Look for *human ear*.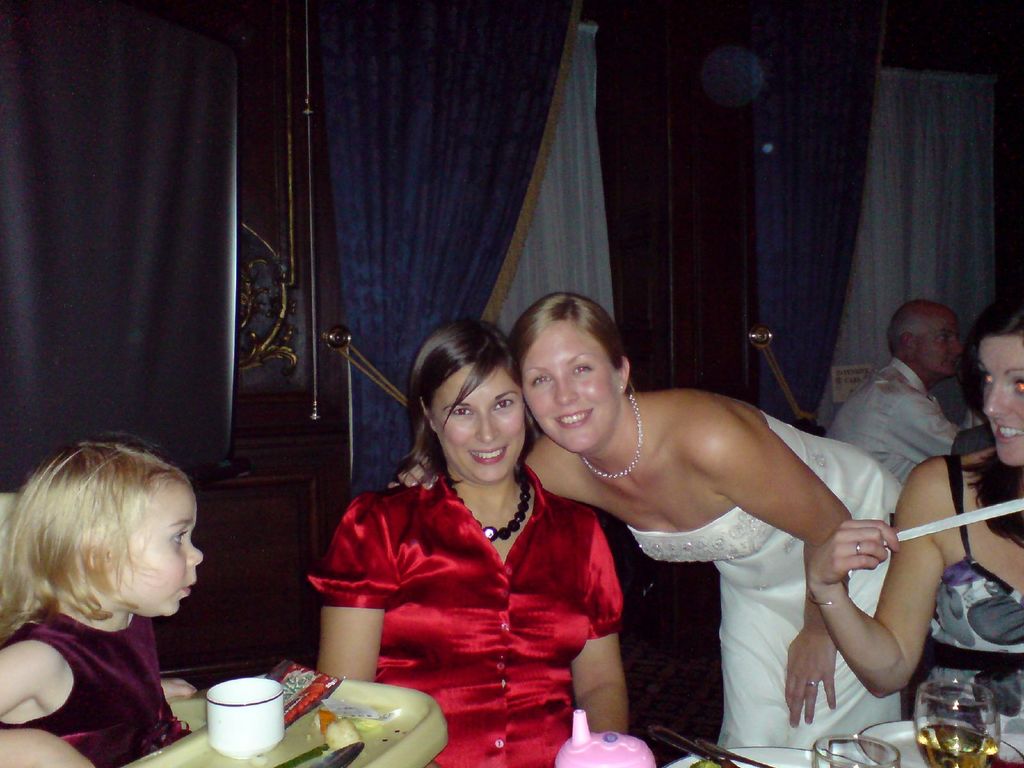
Found: (left=614, top=355, right=630, bottom=393).
